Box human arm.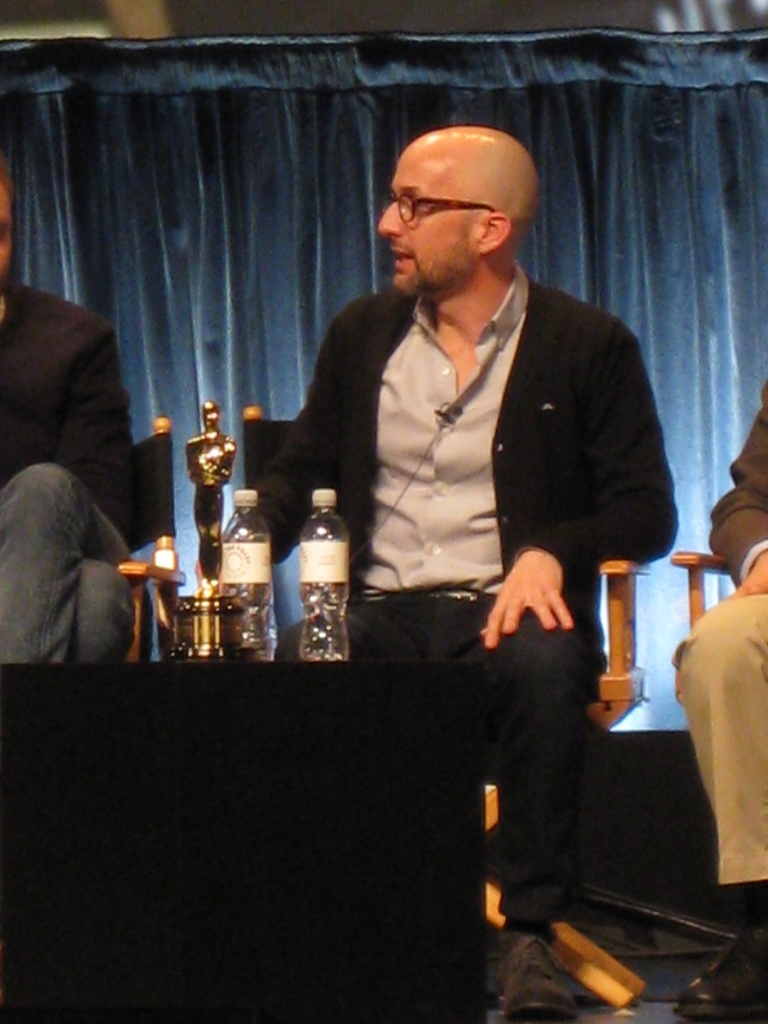
<bbox>694, 391, 767, 591</bbox>.
